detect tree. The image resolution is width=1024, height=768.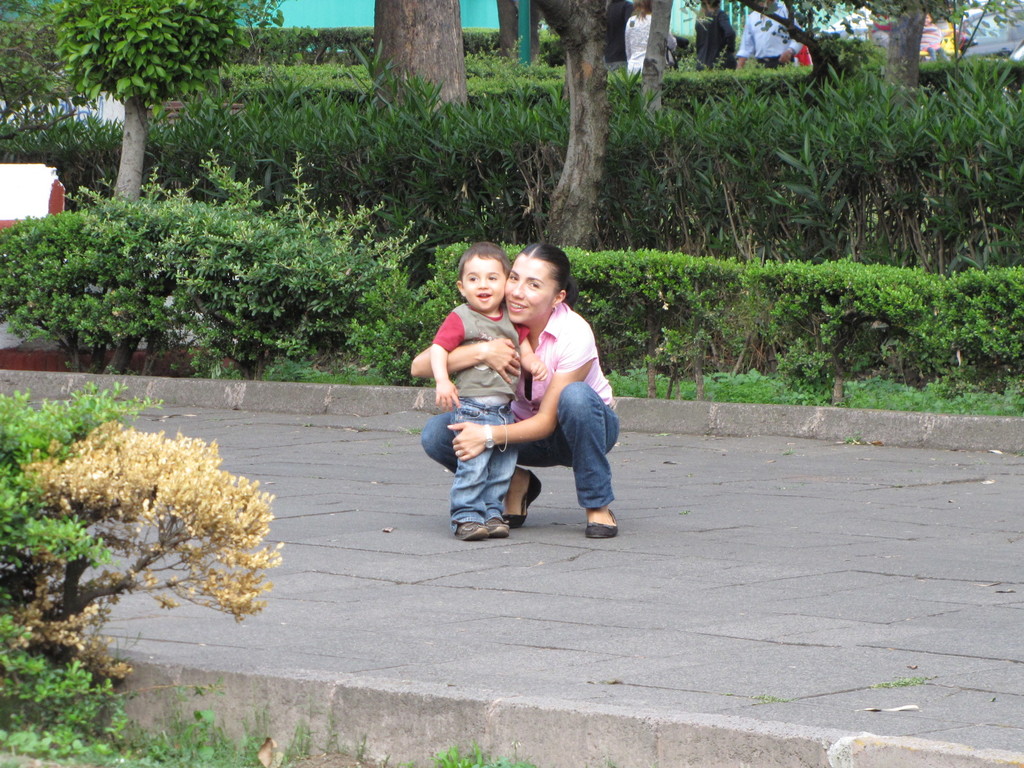
bbox(756, 0, 1016, 81).
